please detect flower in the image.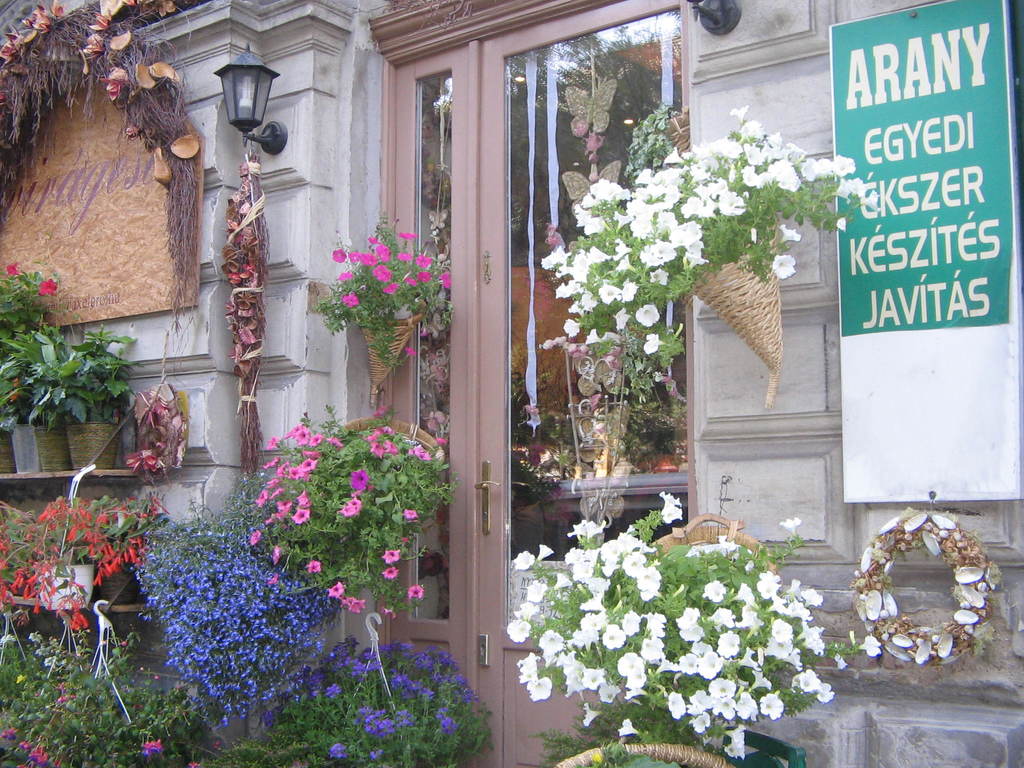
BBox(404, 346, 416, 356).
